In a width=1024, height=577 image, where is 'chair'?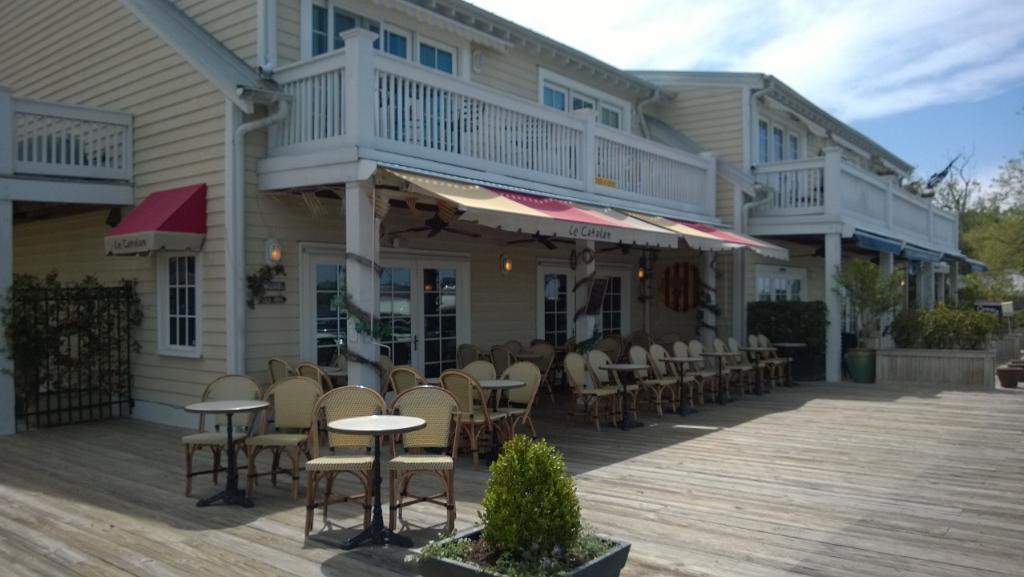
173 377 282 509.
